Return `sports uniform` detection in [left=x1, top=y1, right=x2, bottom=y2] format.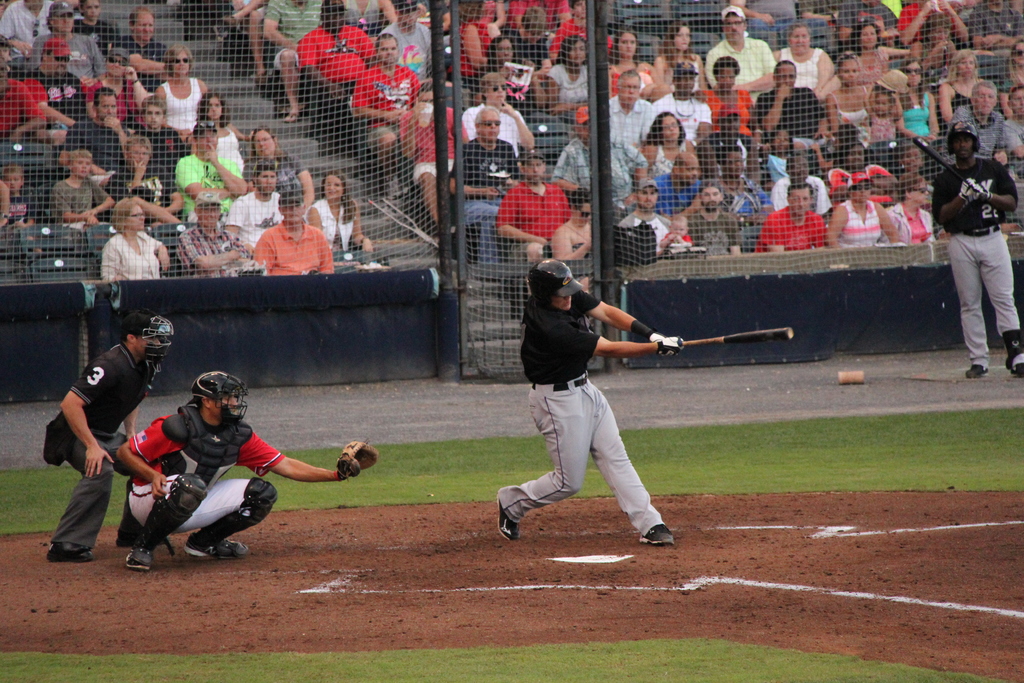
[left=935, top=122, right=1023, bottom=374].
